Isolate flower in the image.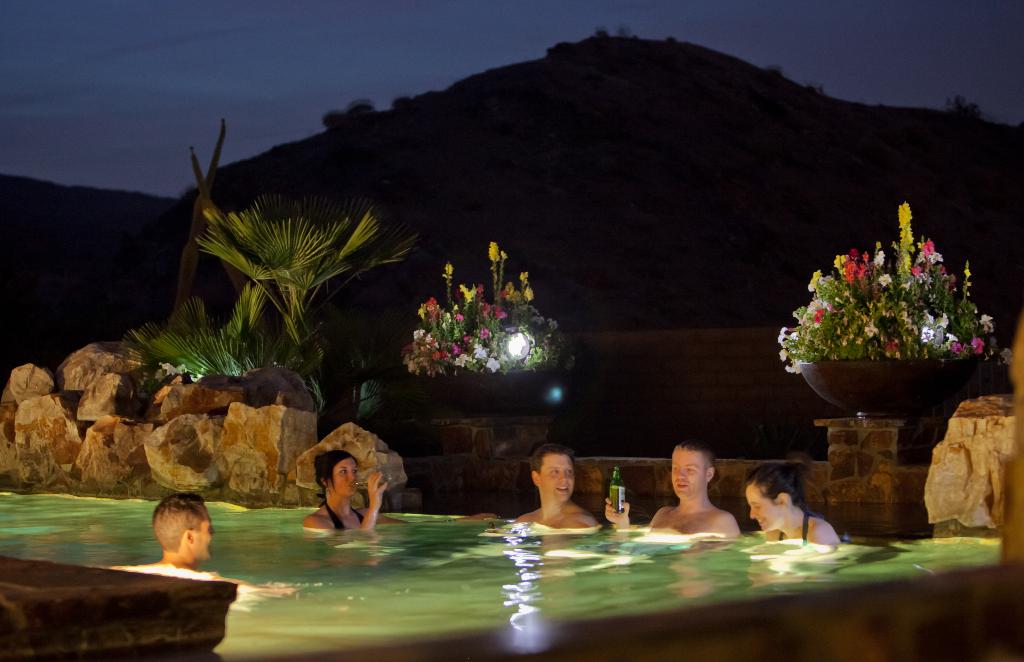
Isolated region: 524,287,534,300.
